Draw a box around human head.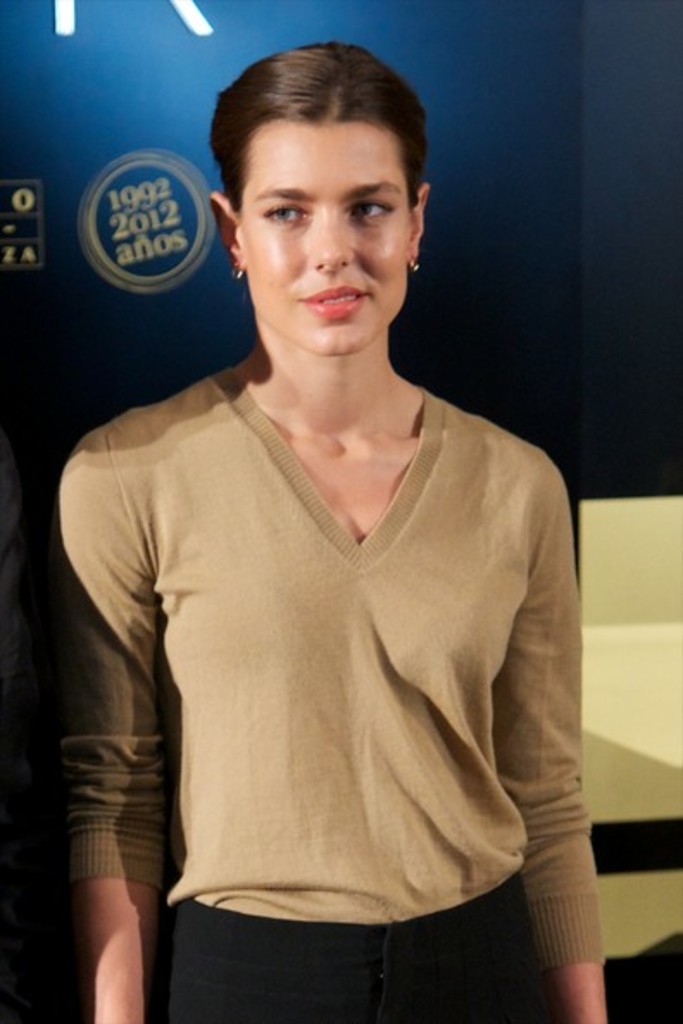
BBox(198, 38, 433, 357).
